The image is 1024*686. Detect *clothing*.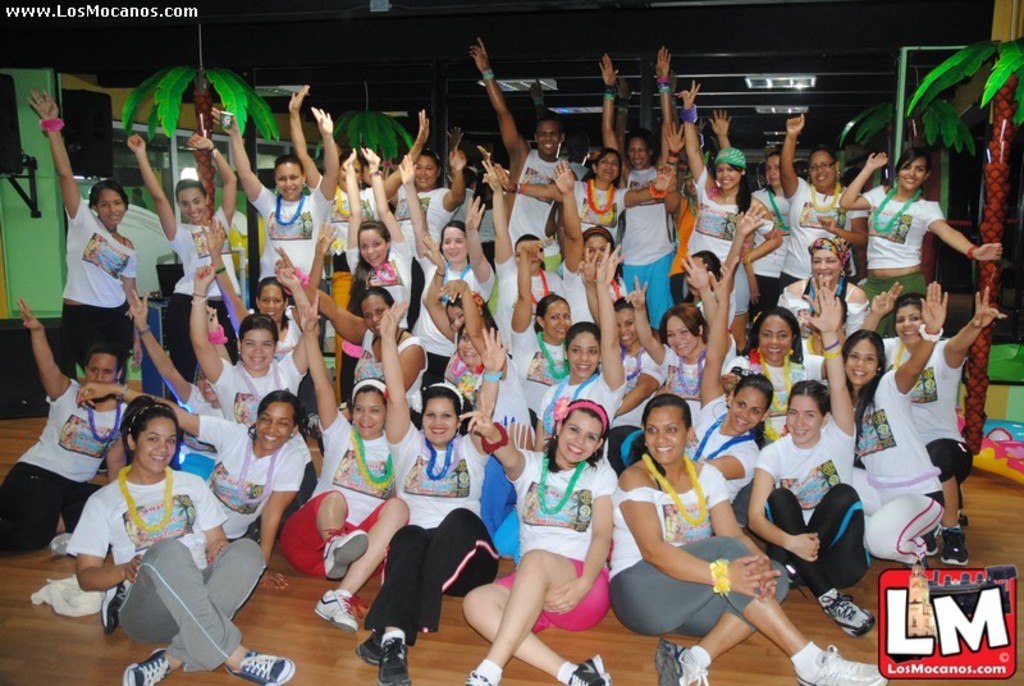
Detection: {"left": 207, "top": 342, "right": 312, "bottom": 443}.
